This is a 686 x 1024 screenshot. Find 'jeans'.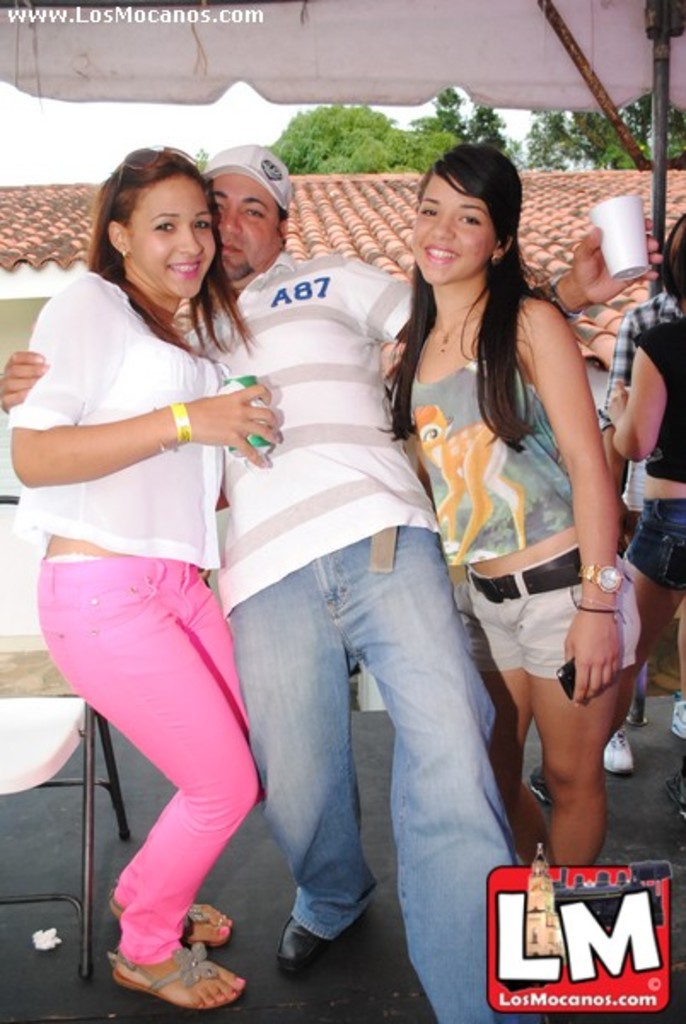
Bounding box: <box>213,527,526,985</box>.
